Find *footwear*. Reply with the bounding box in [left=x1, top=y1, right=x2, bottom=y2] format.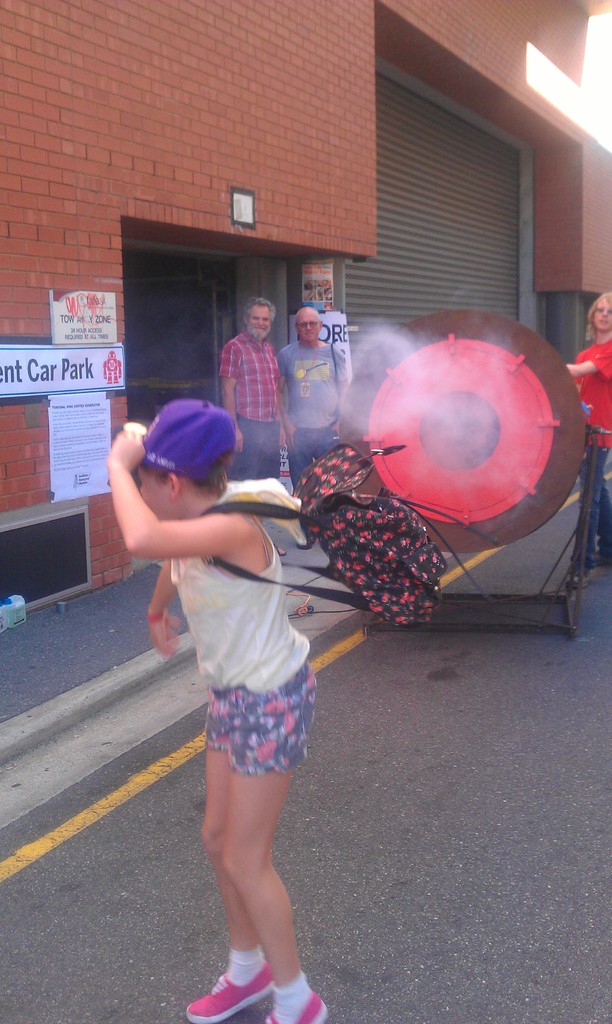
[left=263, top=973, right=328, bottom=1023].
